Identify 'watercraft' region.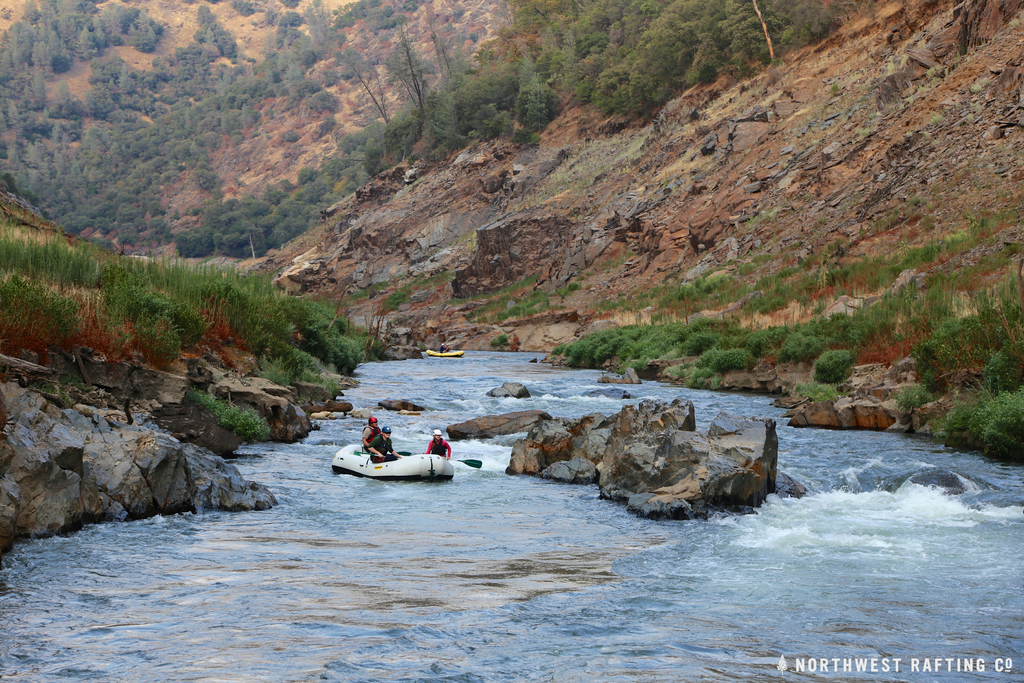
Region: 326:444:451:479.
